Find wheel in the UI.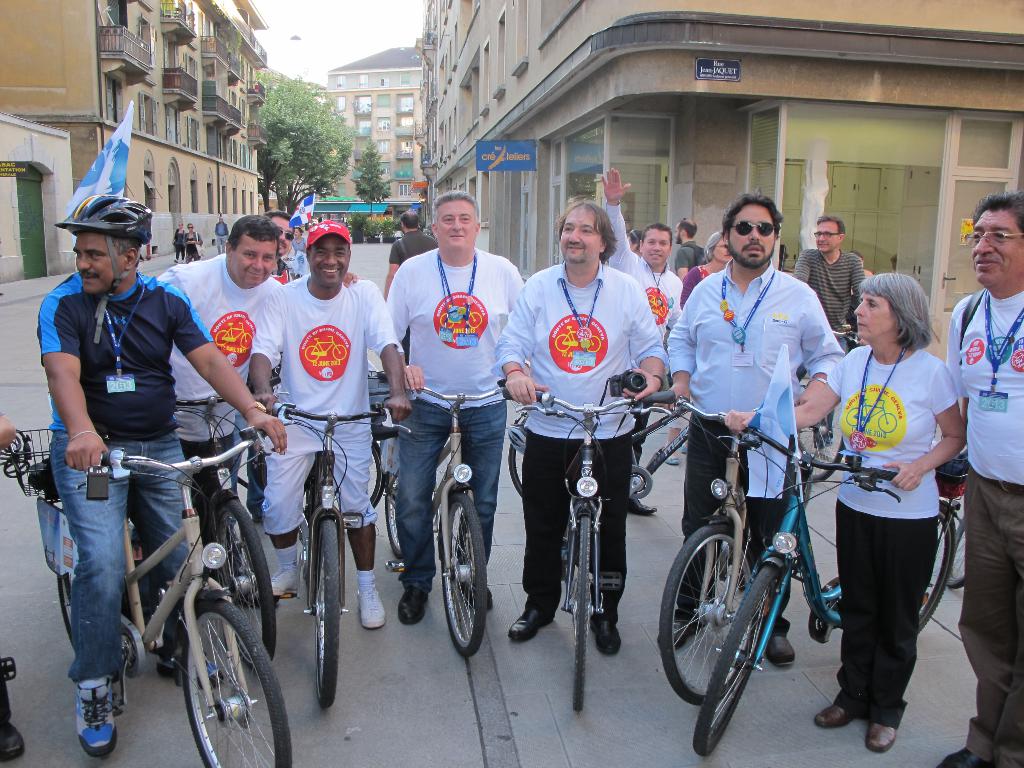
UI element at left=380, top=484, right=409, bottom=556.
